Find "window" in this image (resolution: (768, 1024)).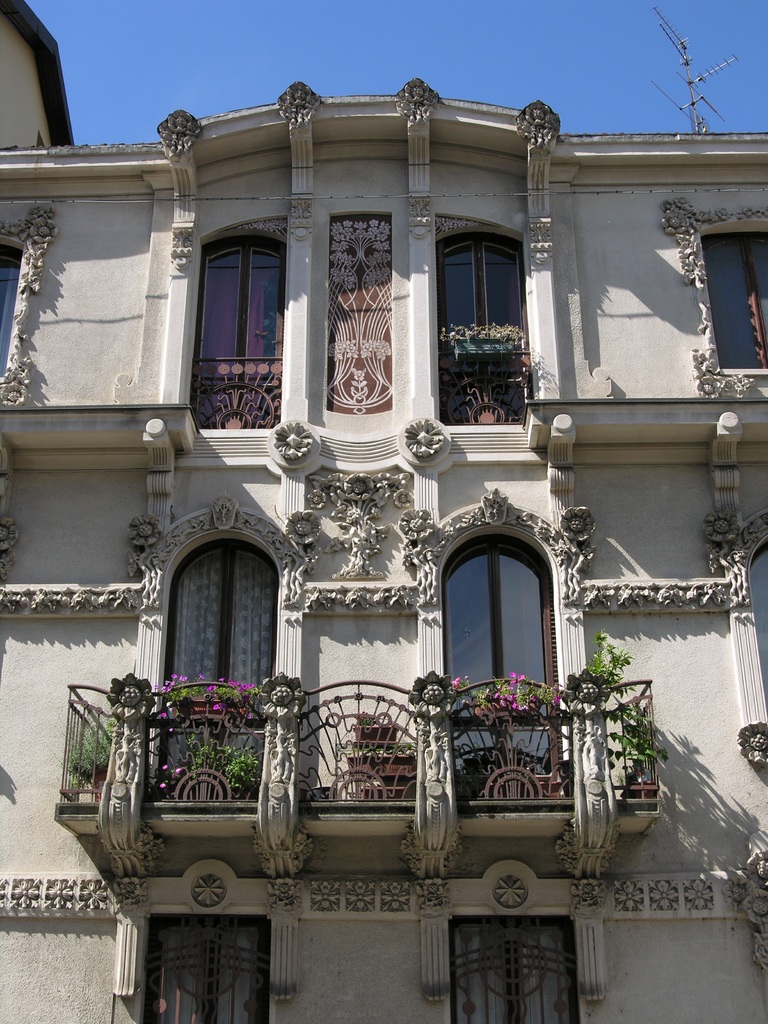
pyautogui.locateOnScreen(435, 225, 527, 424).
